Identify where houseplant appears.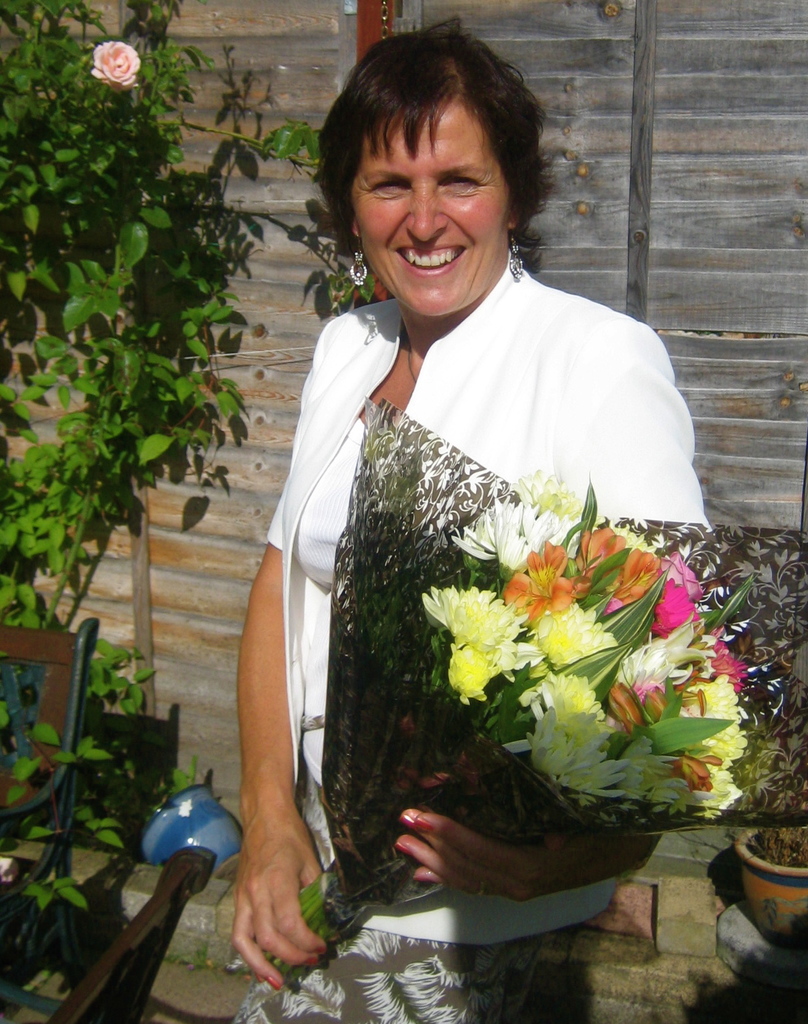
Appears at {"x1": 0, "y1": 0, "x2": 403, "y2": 1023}.
